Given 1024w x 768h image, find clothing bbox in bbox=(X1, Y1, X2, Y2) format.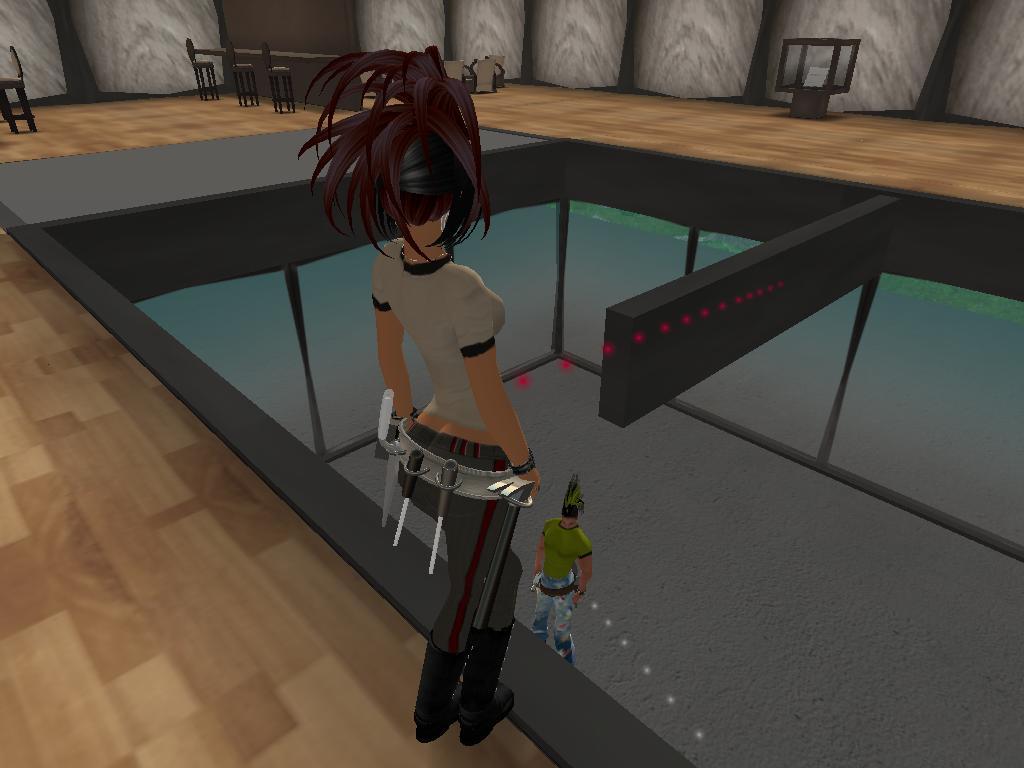
bbox=(344, 191, 541, 646).
